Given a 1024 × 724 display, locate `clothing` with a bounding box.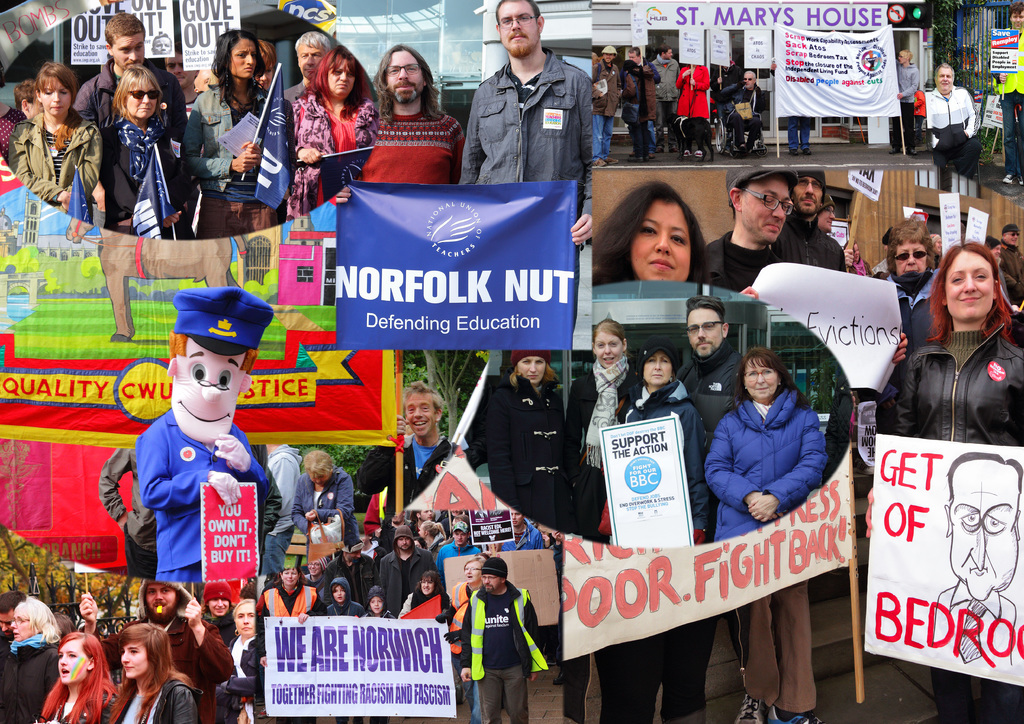
Located: {"left": 887, "top": 59, "right": 920, "bottom": 154}.
